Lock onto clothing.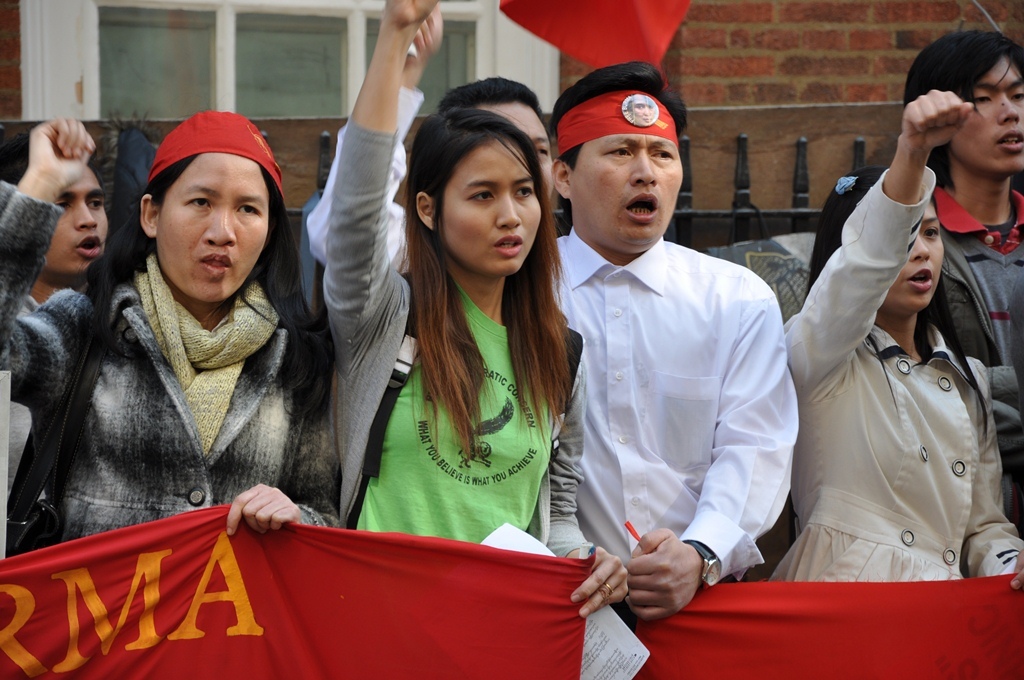
Locked: 769,163,1023,597.
